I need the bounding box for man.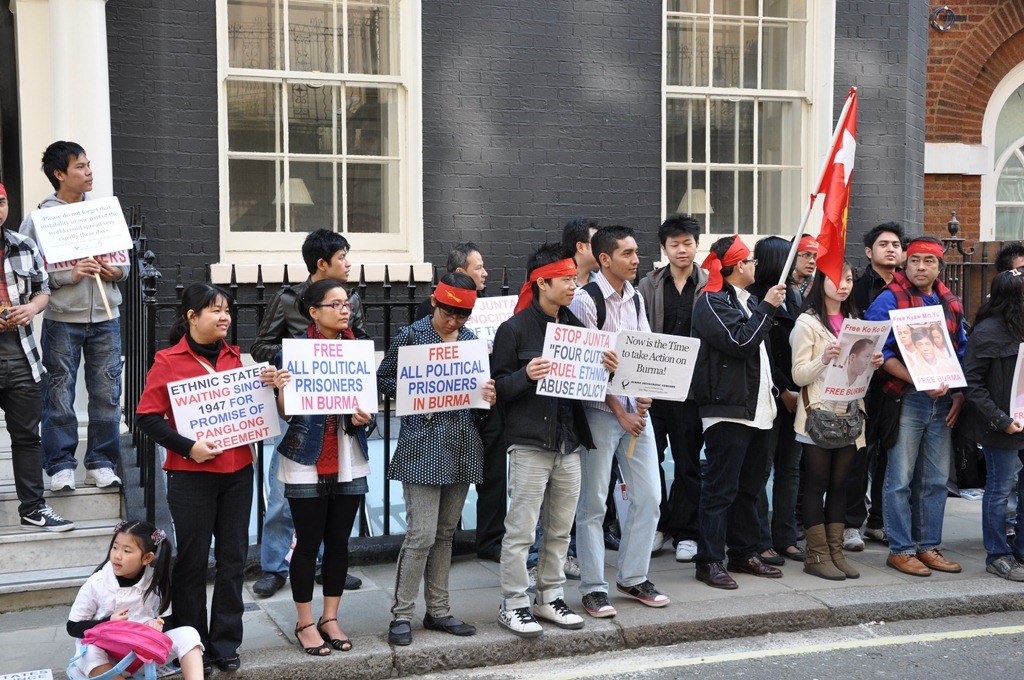
Here it is: Rect(0, 180, 73, 532).
